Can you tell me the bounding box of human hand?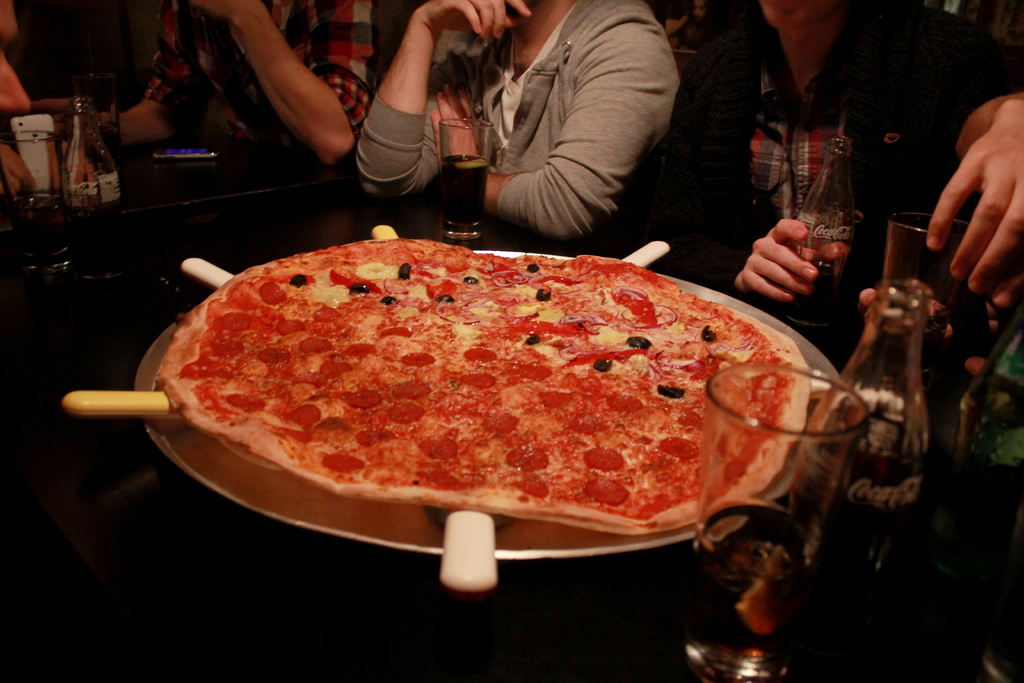
[743, 213, 851, 300].
